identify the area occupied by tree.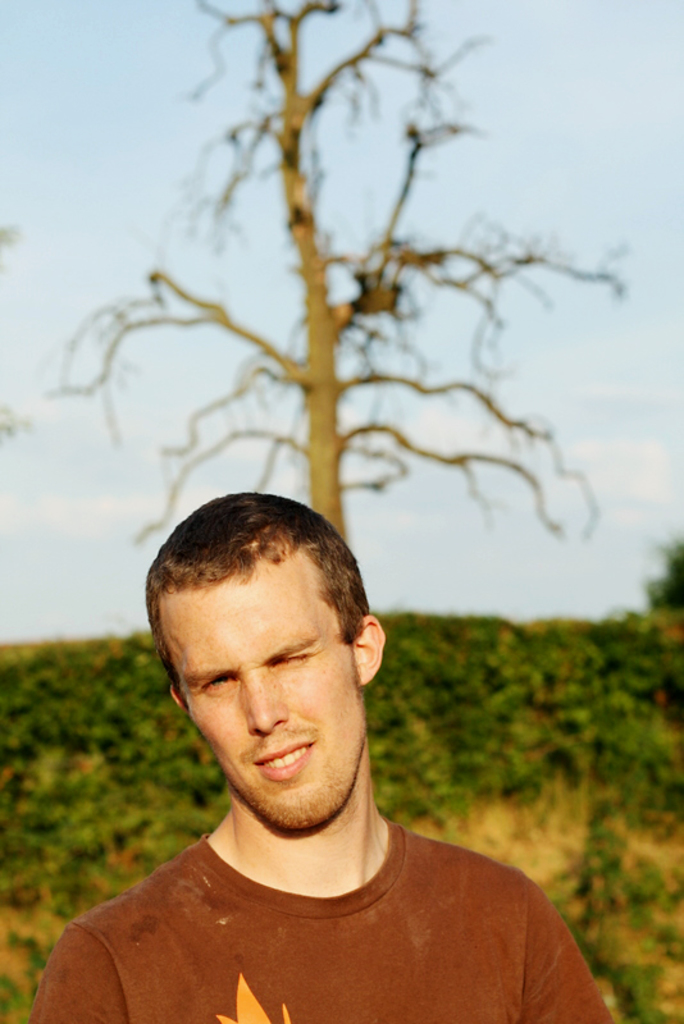
Area: (36,0,630,705).
